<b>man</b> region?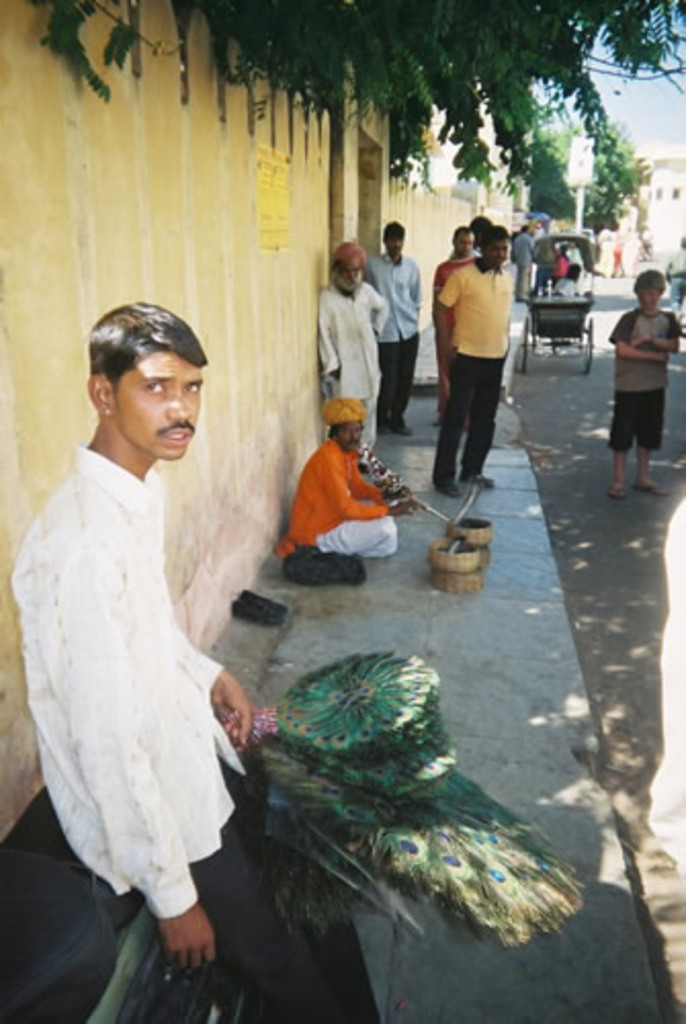
[6,299,391,1022]
